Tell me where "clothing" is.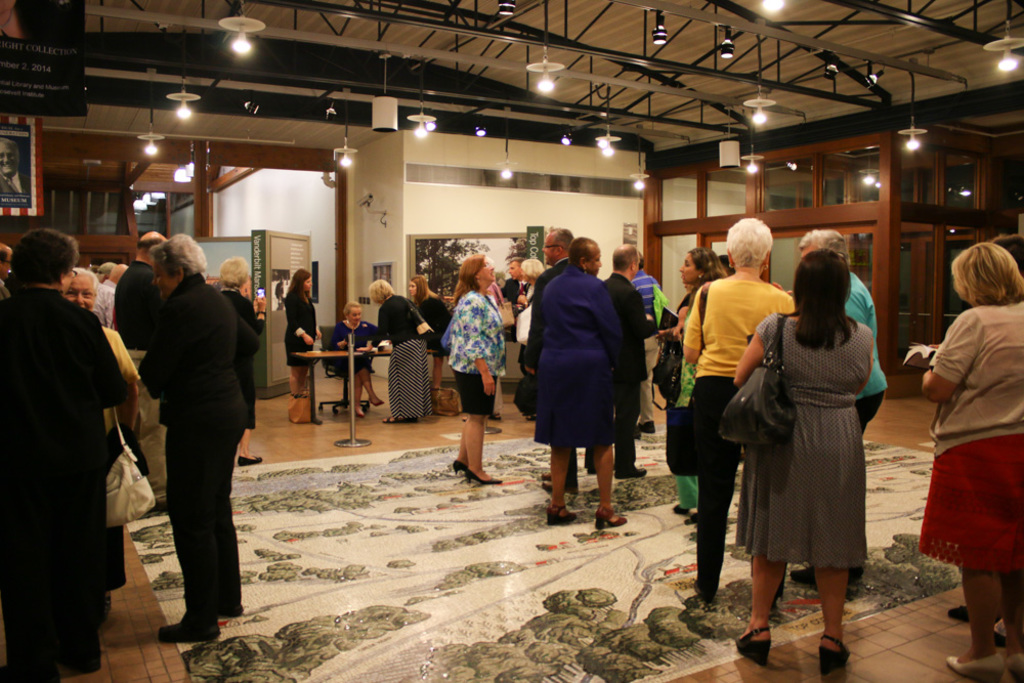
"clothing" is at rect(323, 321, 374, 426).
